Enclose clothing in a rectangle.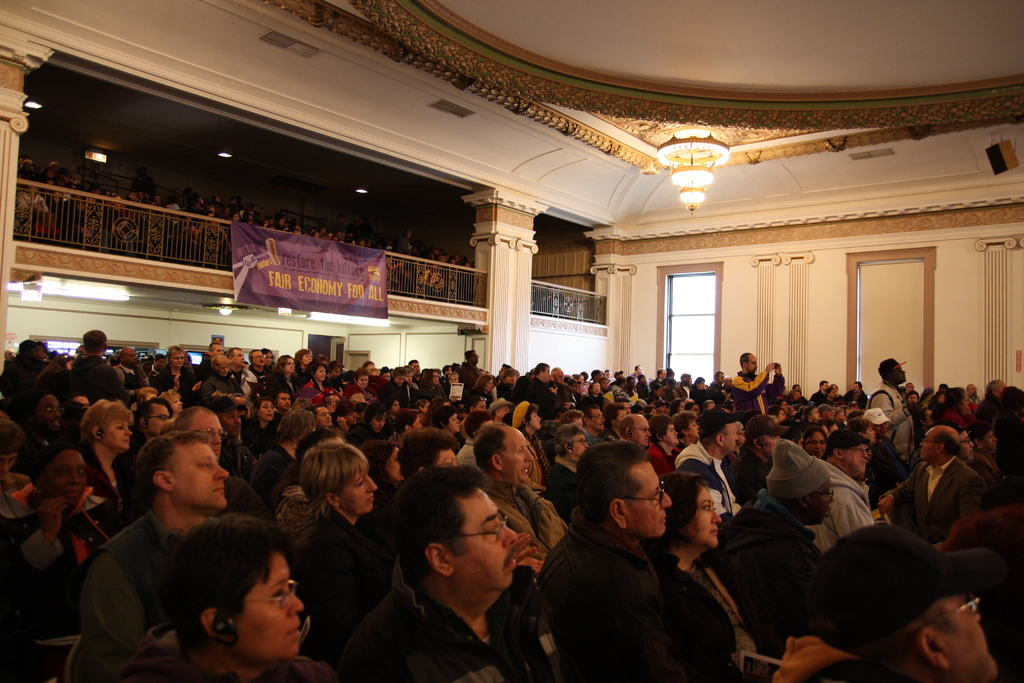
(x1=300, y1=364, x2=306, y2=393).
